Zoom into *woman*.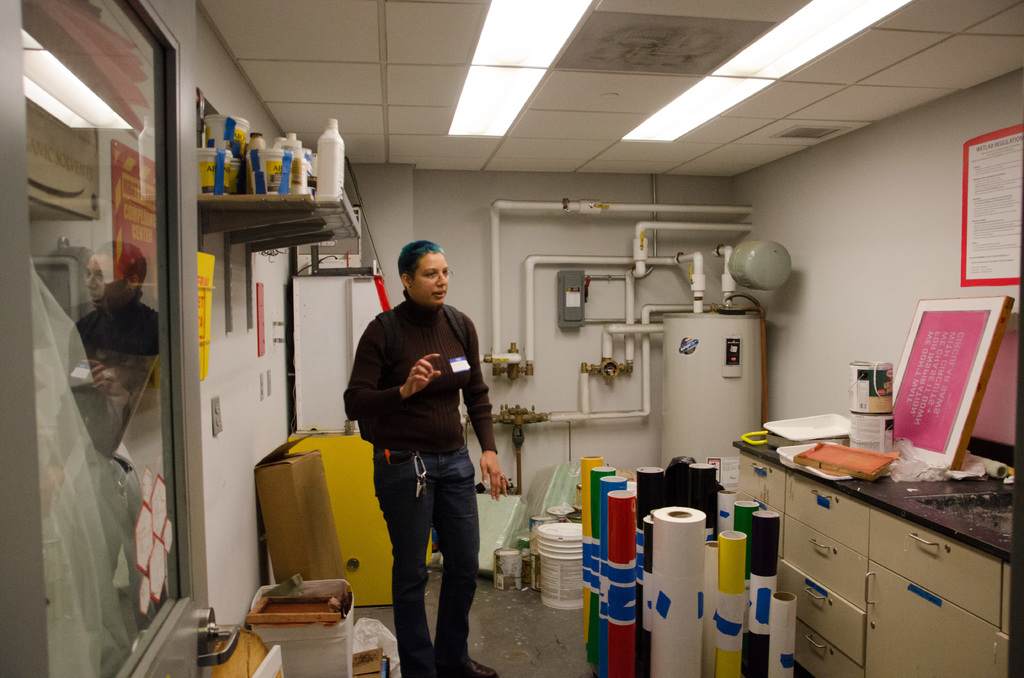
Zoom target: <region>343, 240, 512, 677</region>.
